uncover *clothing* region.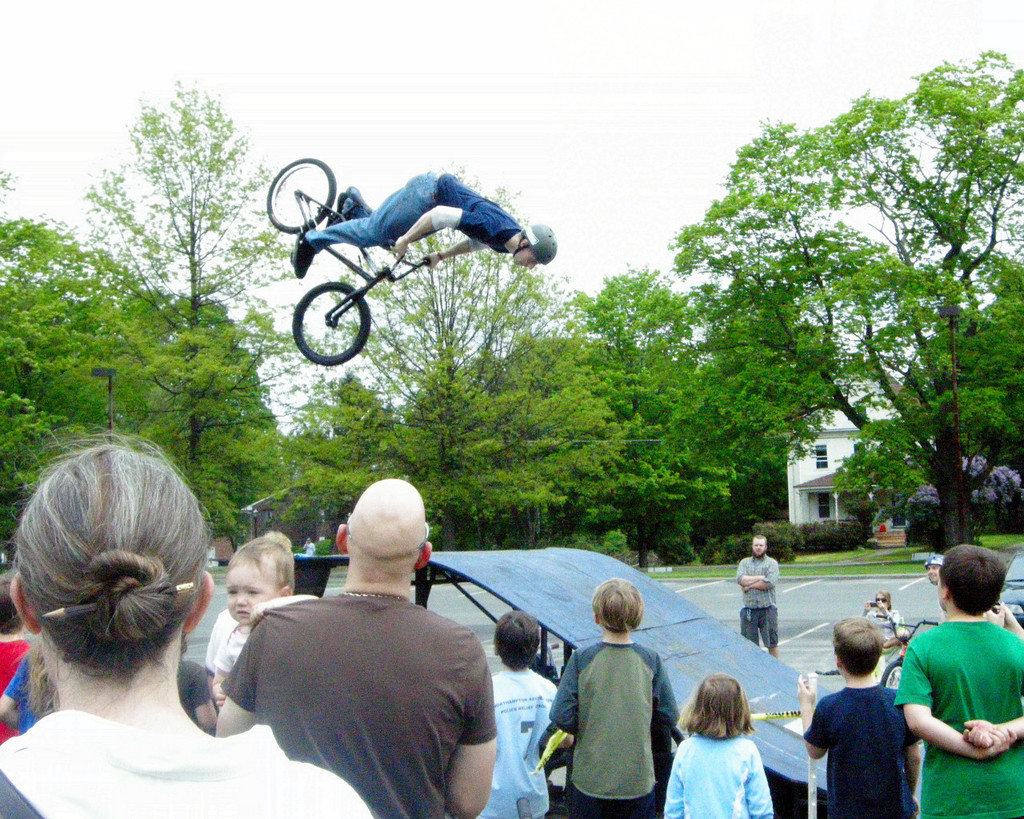
Uncovered: x1=222 y1=584 x2=490 y2=816.
